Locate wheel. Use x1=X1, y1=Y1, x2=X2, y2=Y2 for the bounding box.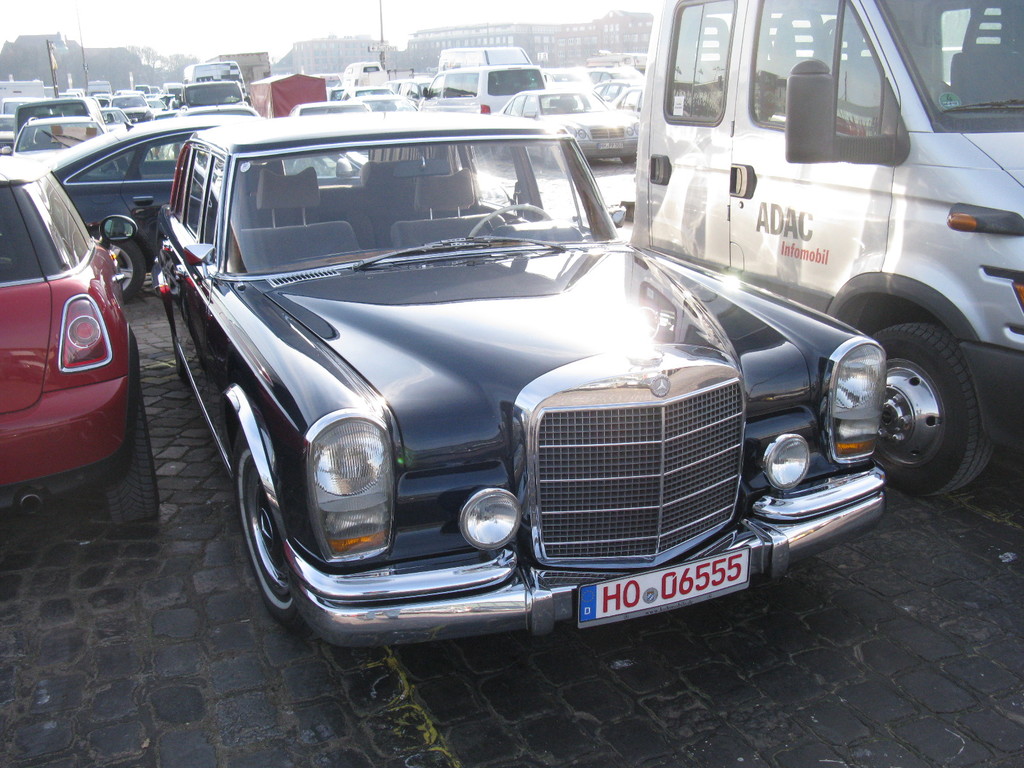
x1=621, y1=154, x2=636, y2=161.
